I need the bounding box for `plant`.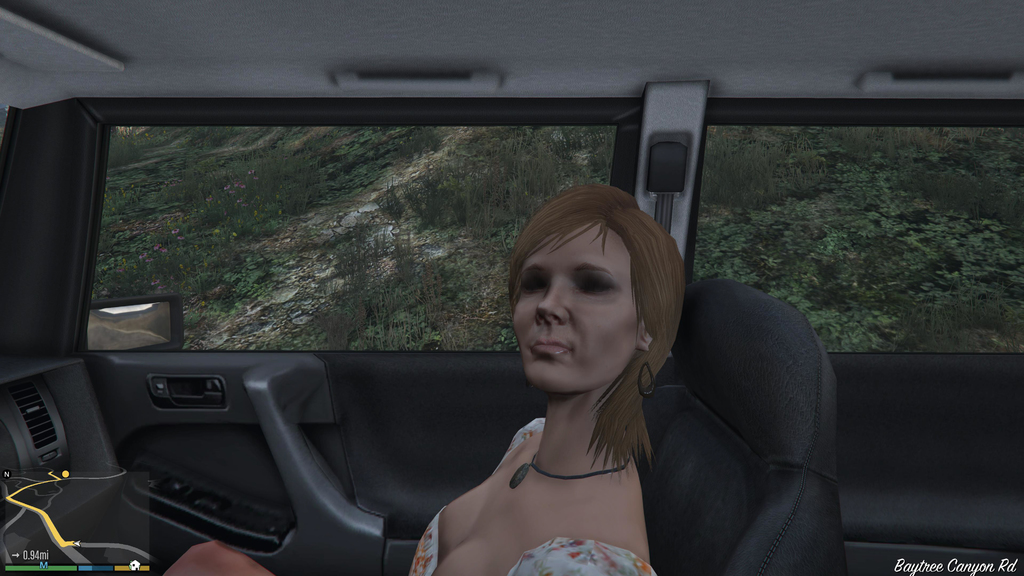
Here it is: 92 120 646 356.
